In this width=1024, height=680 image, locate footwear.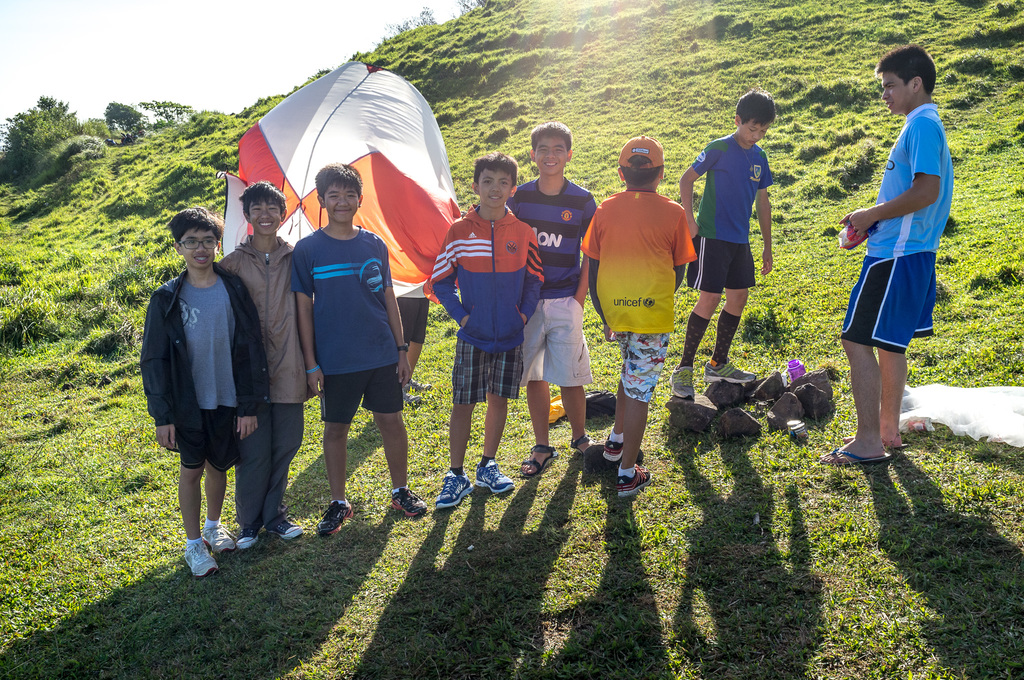
Bounding box: x1=616, y1=464, x2=657, y2=498.
